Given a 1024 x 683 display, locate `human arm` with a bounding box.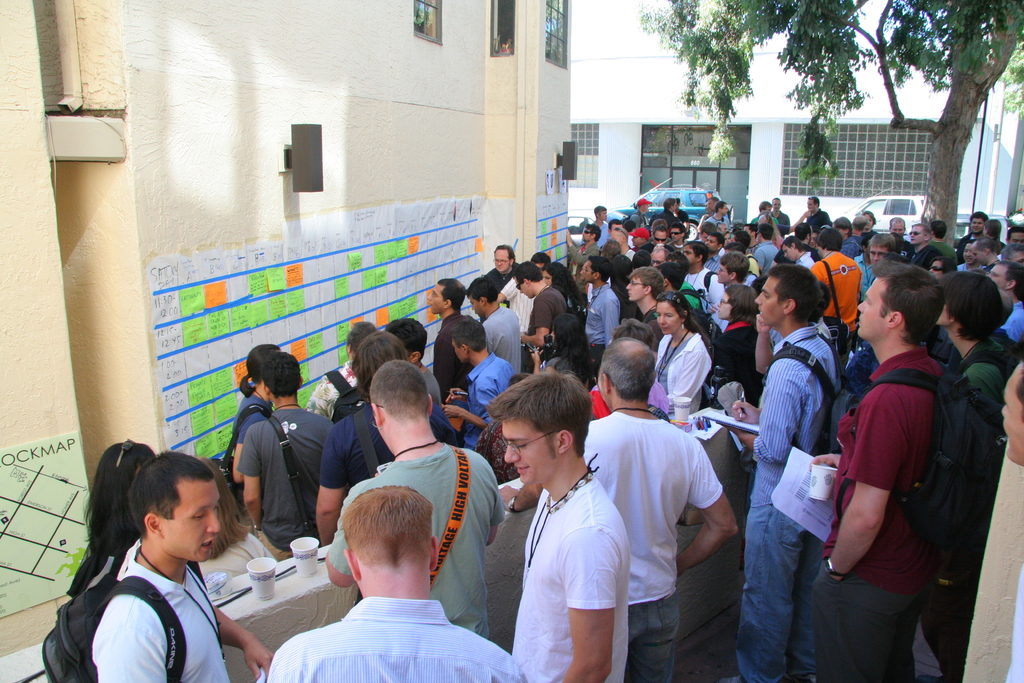
Located: {"left": 559, "top": 527, "right": 619, "bottom": 682}.
